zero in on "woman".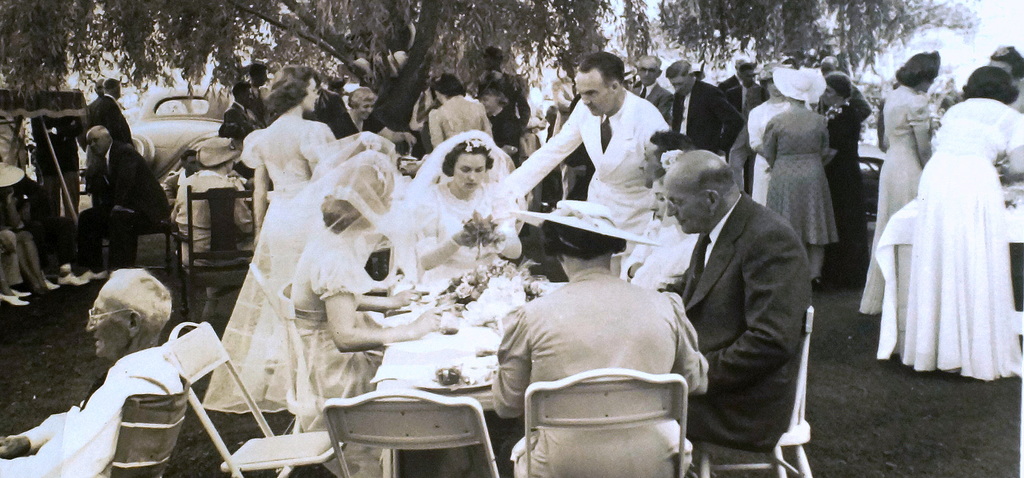
Zeroed in: left=477, top=85, right=520, bottom=153.
